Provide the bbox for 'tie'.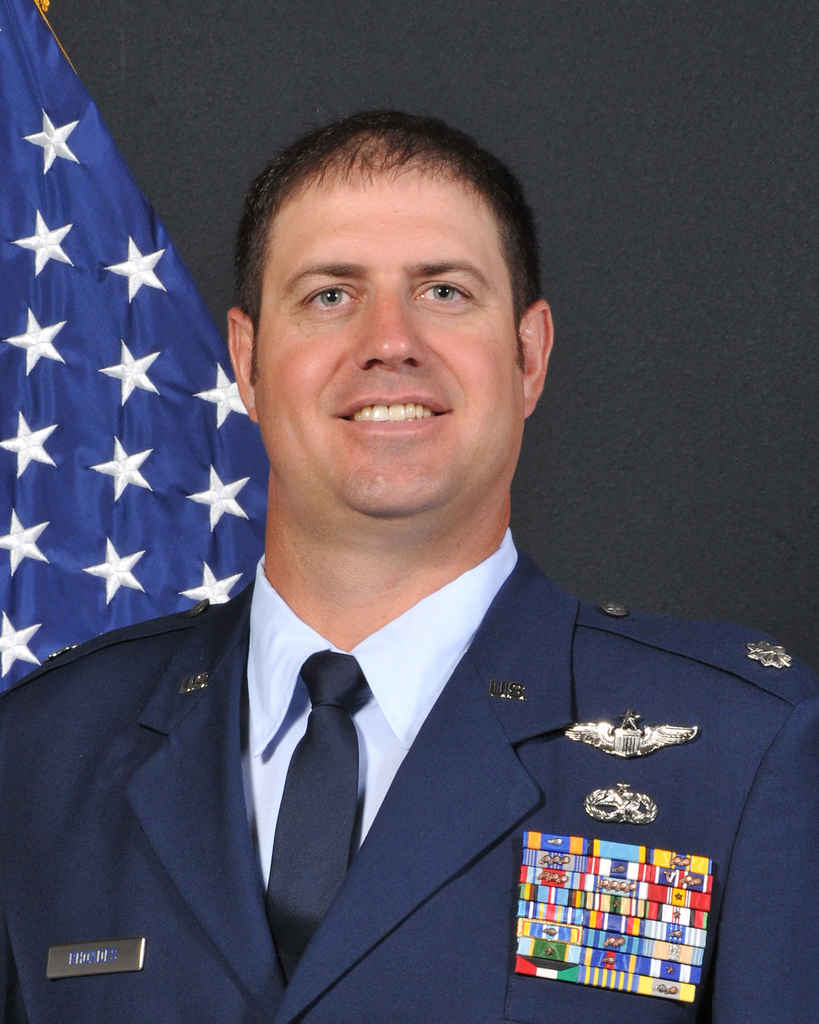
box=[264, 646, 367, 991].
